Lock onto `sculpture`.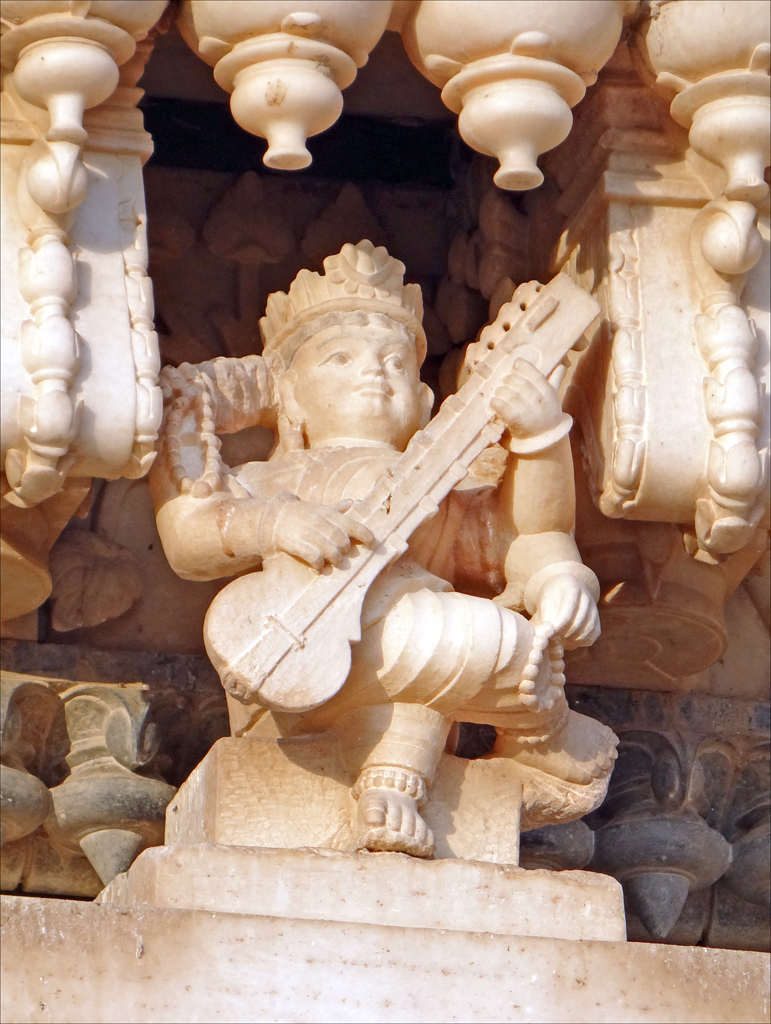
Locked: bbox=[140, 238, 633, 842].
